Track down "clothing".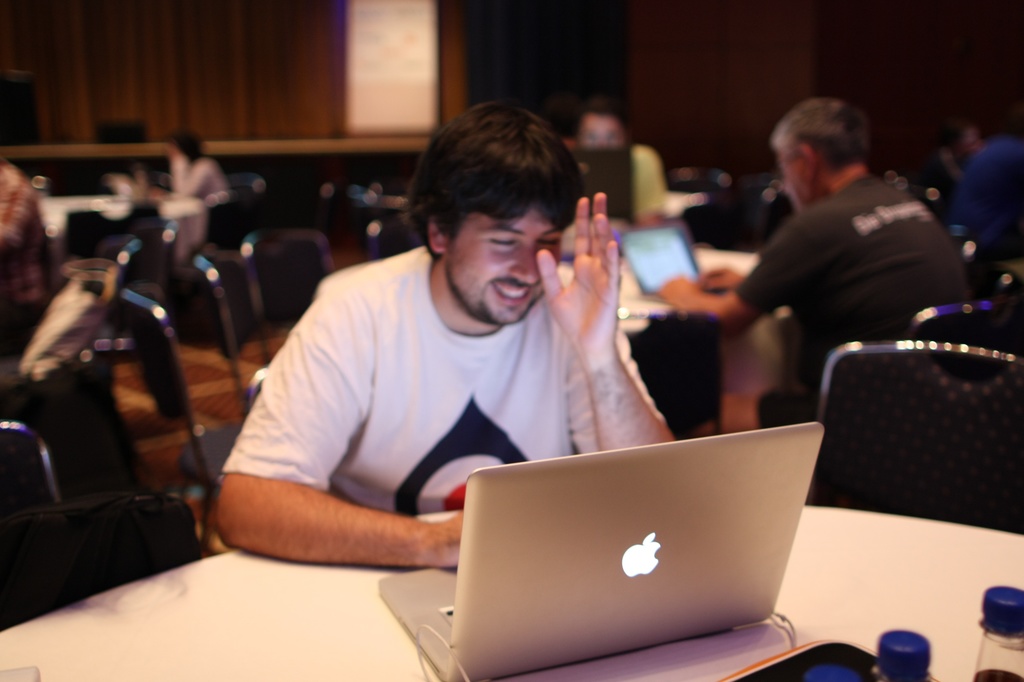
Tracked to <box>948,136,1023,264</box>.
